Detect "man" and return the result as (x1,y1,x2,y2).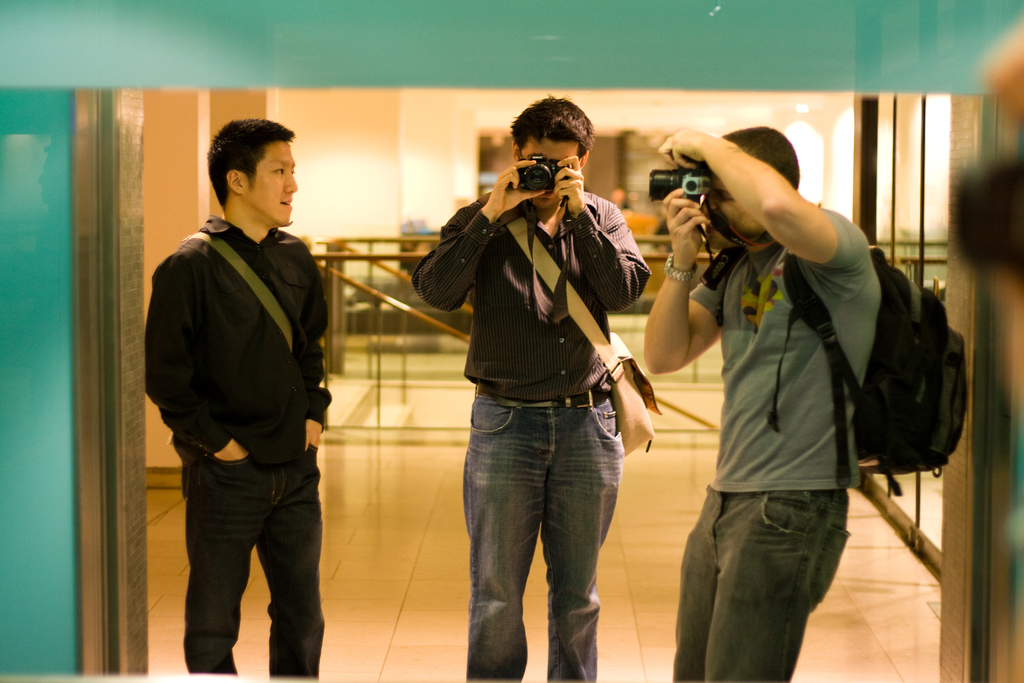
(410,93,649,682).
